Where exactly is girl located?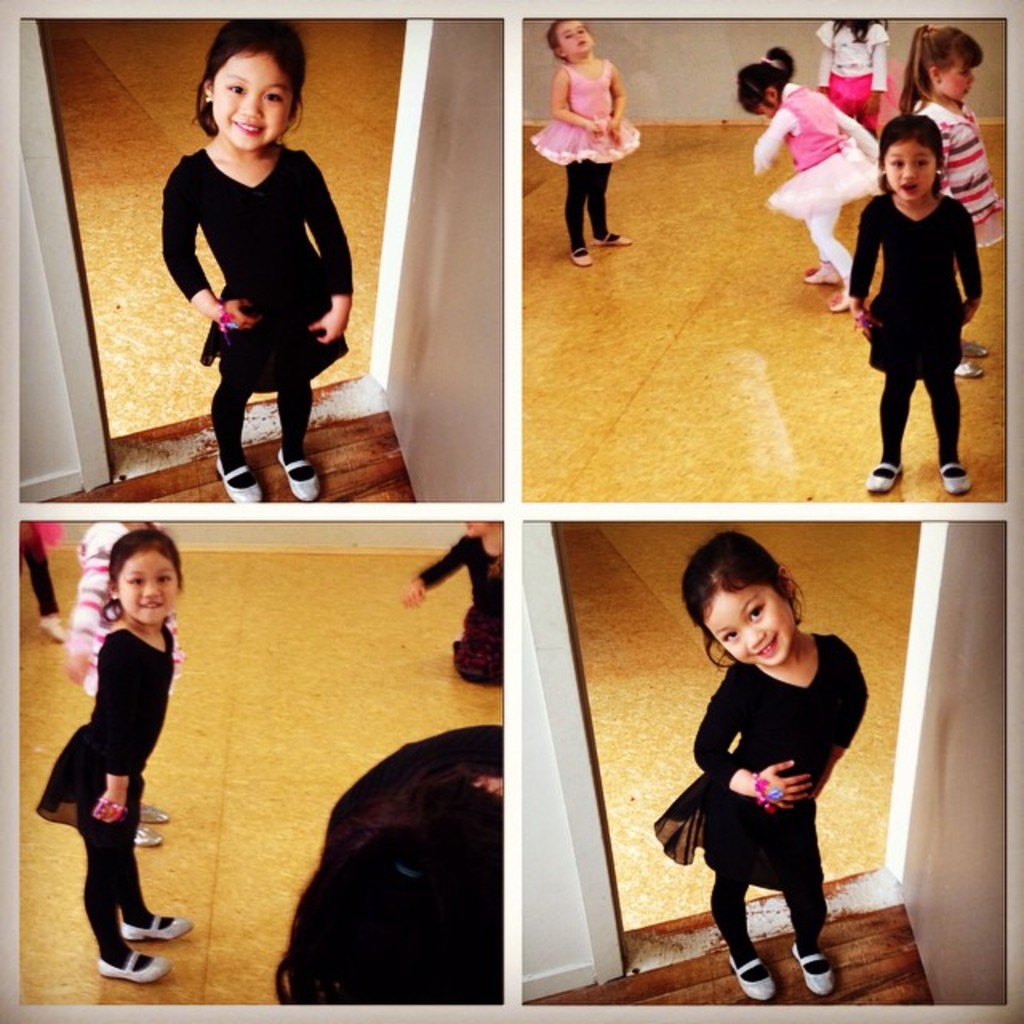
Its bounding box is (163, 19, 358, 499).
